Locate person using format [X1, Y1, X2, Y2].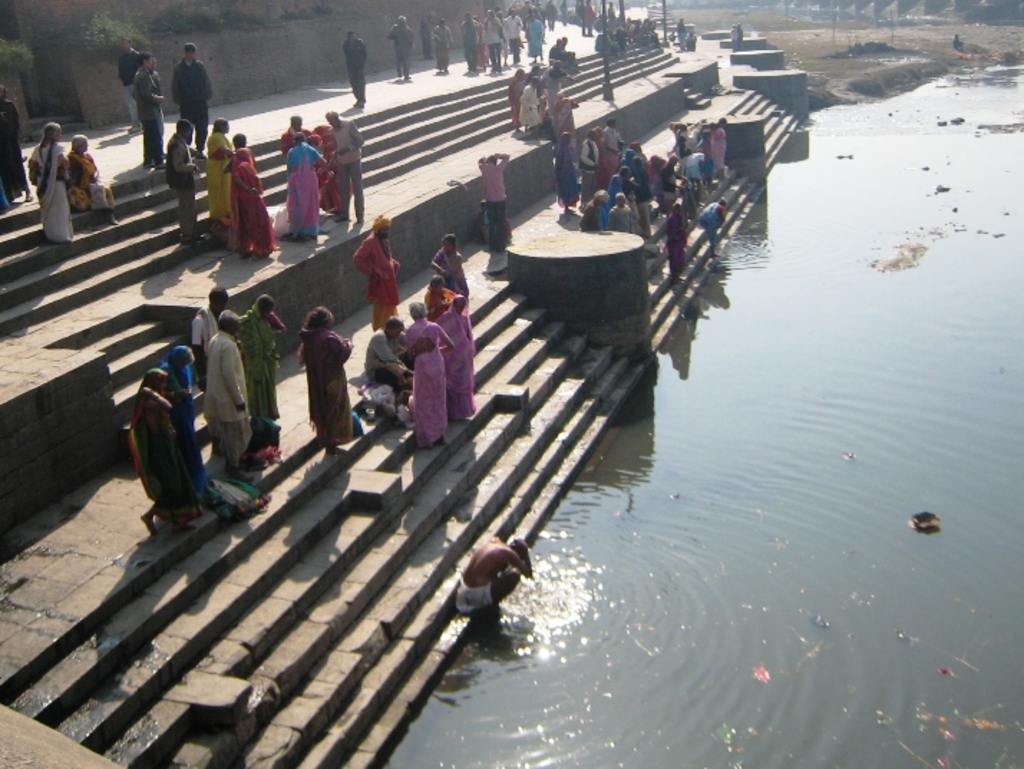
[125, 47, 162, 174].
